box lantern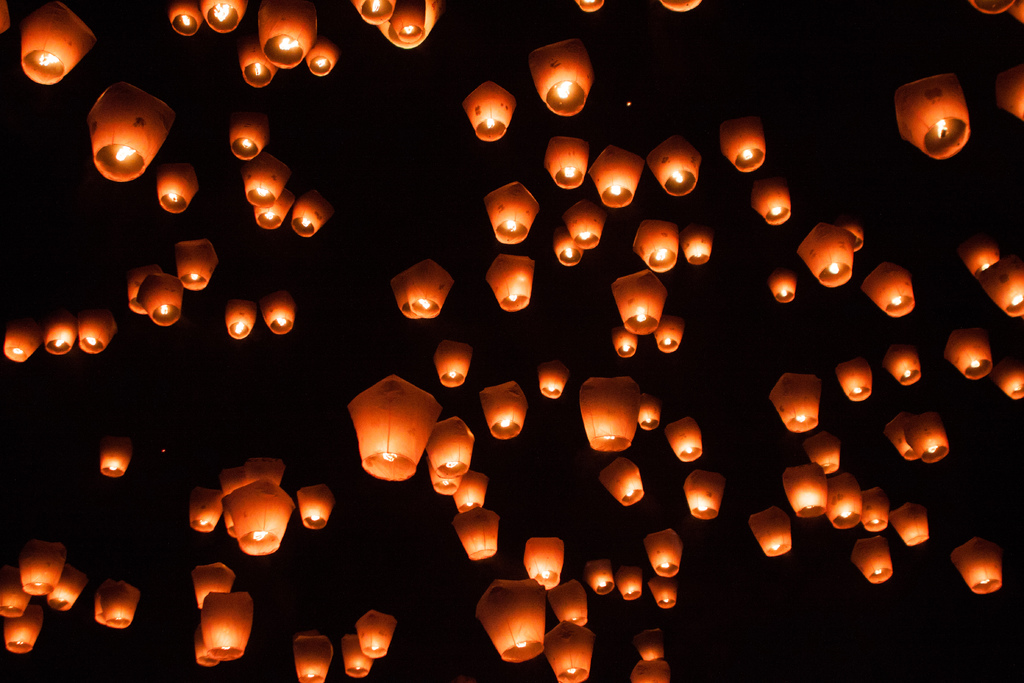
select_region(769, 269, 796, 302)
